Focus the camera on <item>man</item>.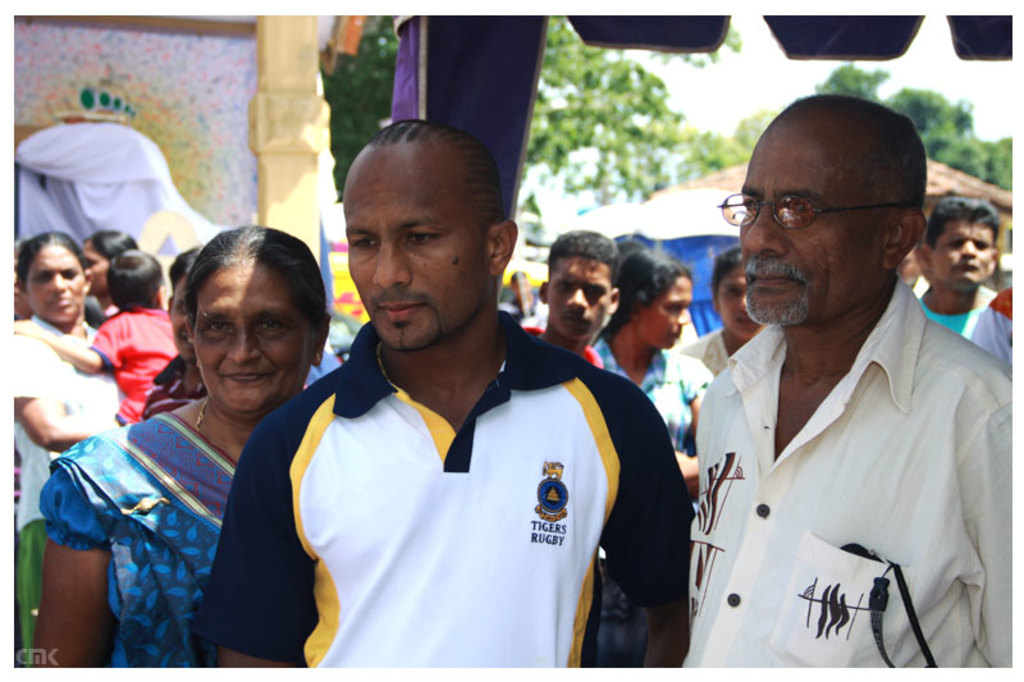
Focus region: box(204, 119, 696, 668).
